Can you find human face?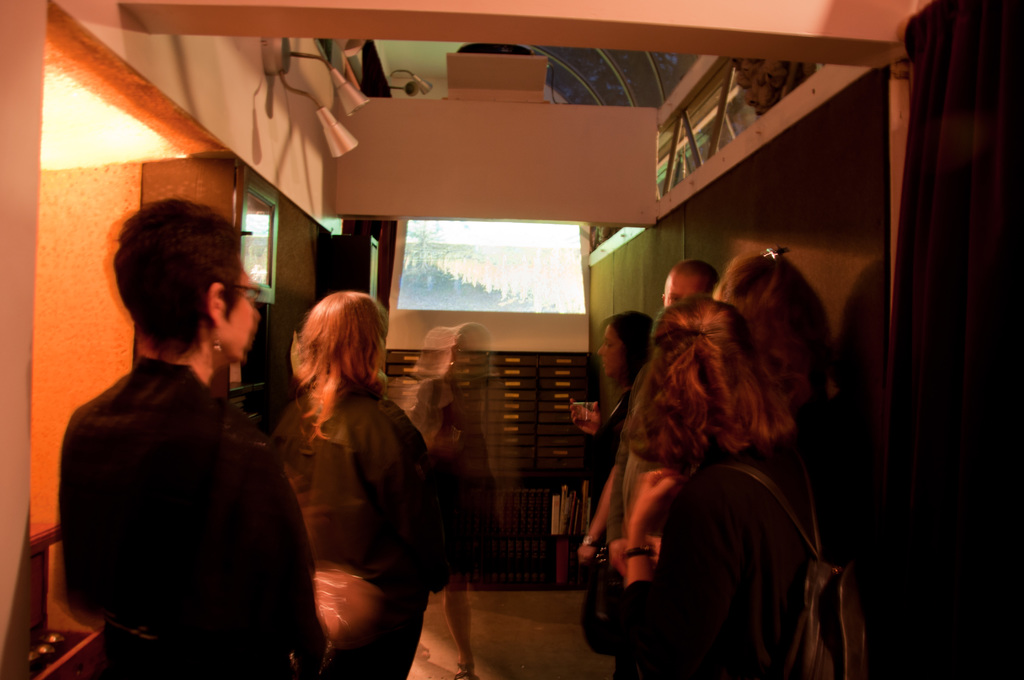
Yes, bounding box: 597,327,628,373.
